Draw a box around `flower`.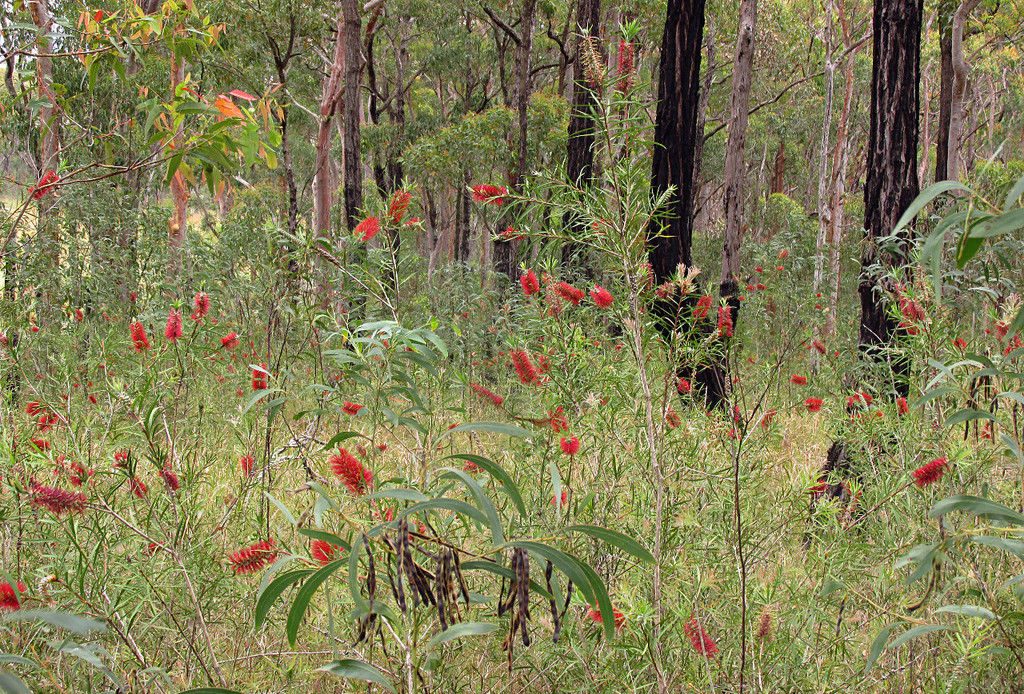
Rect(953, 339, 969, 353).
